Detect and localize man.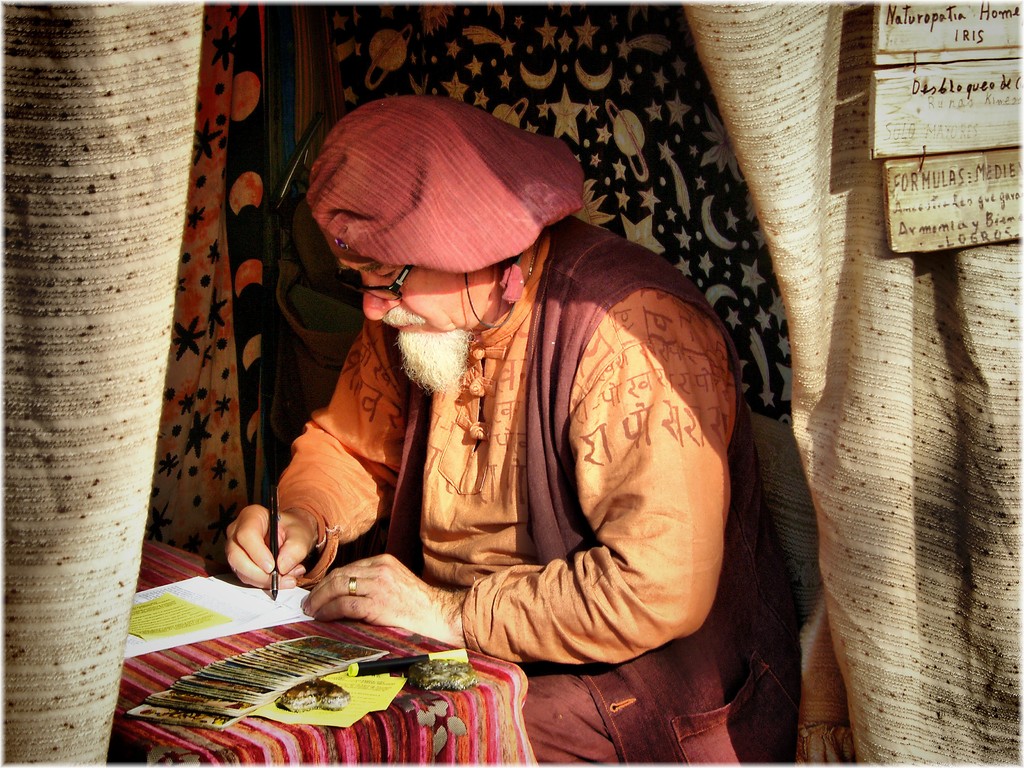
Localized at [left=184, top=86, right=832, bottom=700].
